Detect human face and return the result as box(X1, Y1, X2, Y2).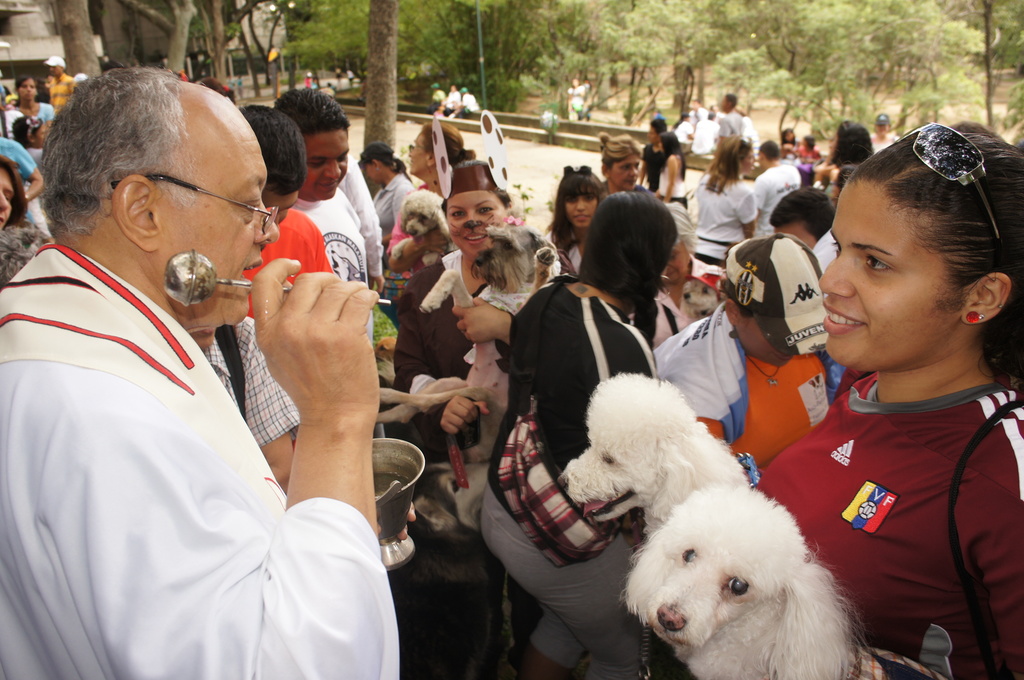
box(0, 164, 14, 227).
